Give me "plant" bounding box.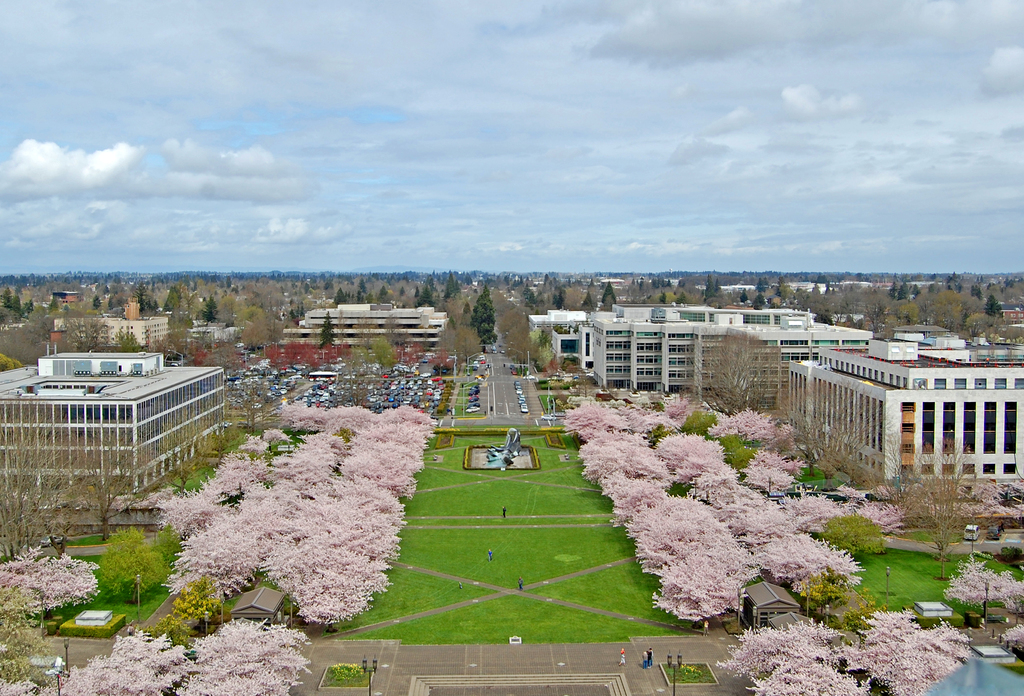
<region>310, 430, 355, 453</region>.
